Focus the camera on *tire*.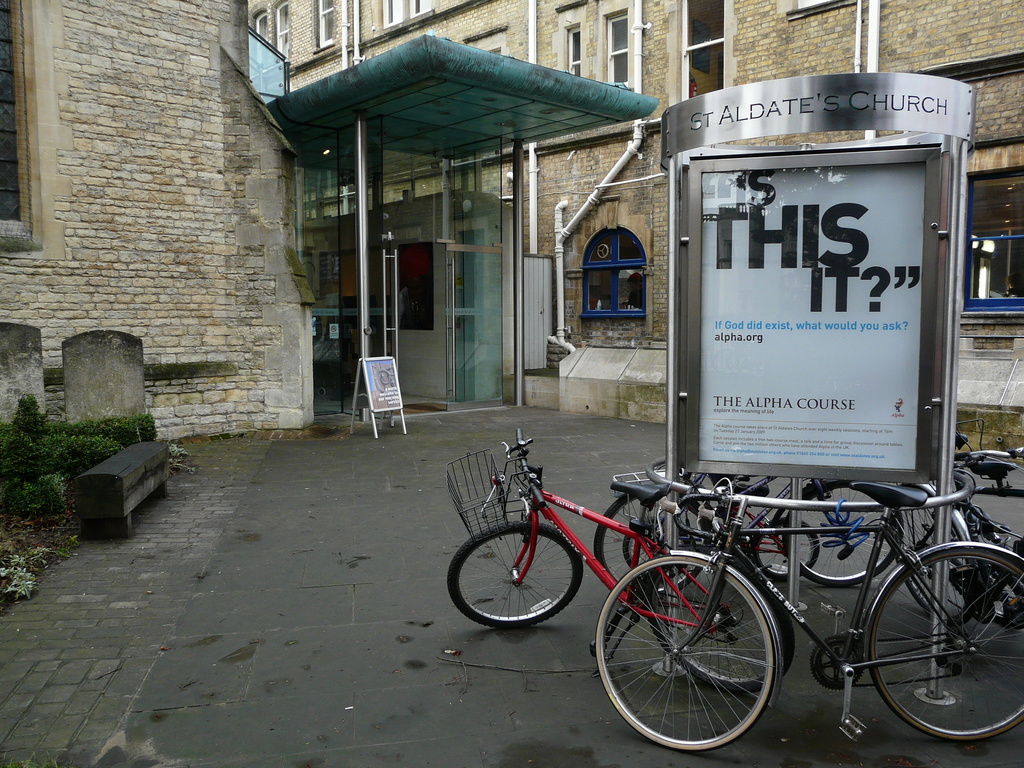
Focus region: <region>644, 456, 745, 490</region>.
